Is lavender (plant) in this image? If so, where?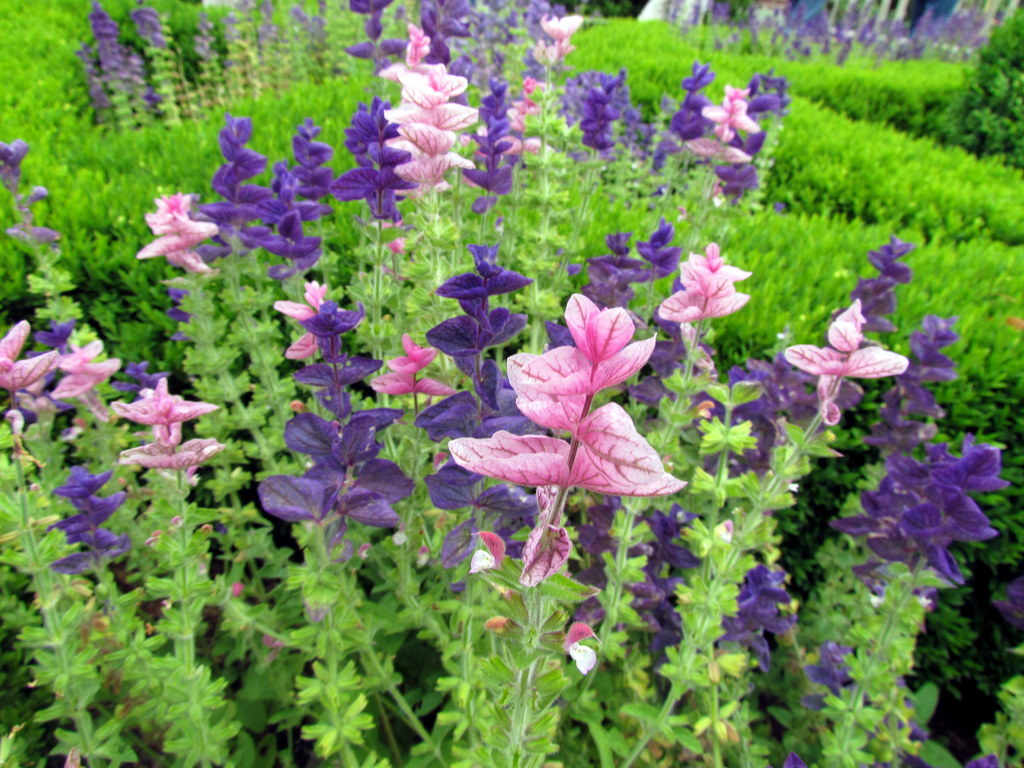
Yes, at (left=531, top=10, right=573, bottom=250).
